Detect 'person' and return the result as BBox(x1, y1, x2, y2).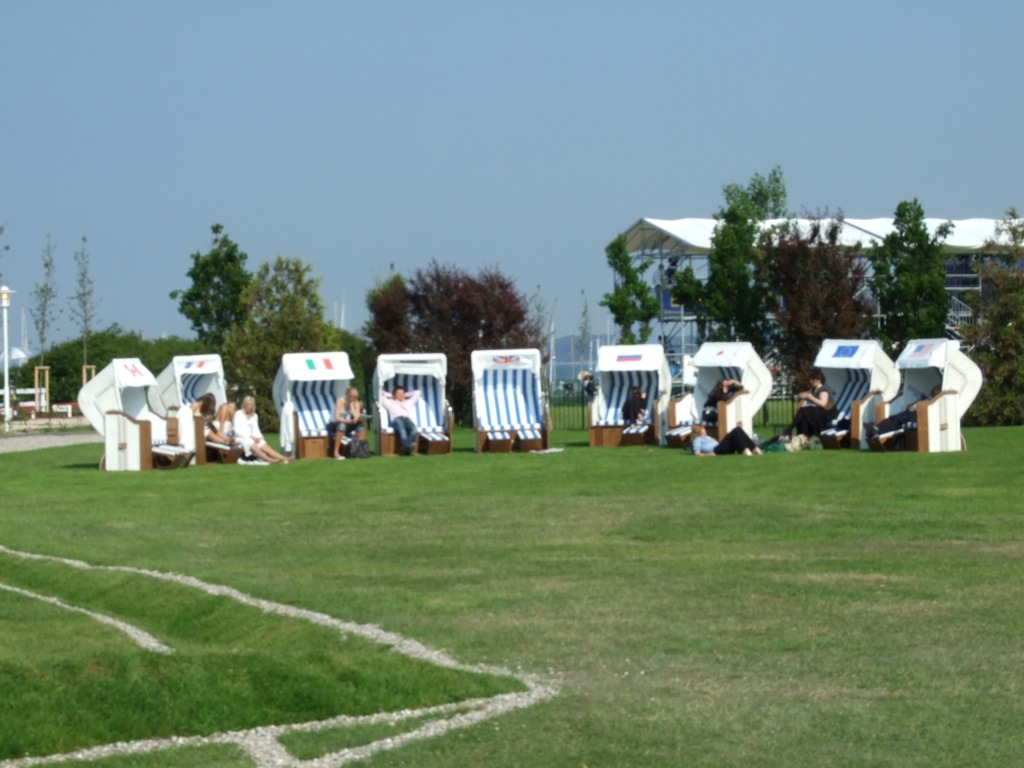
BBox(327, 384, 367, 461).
